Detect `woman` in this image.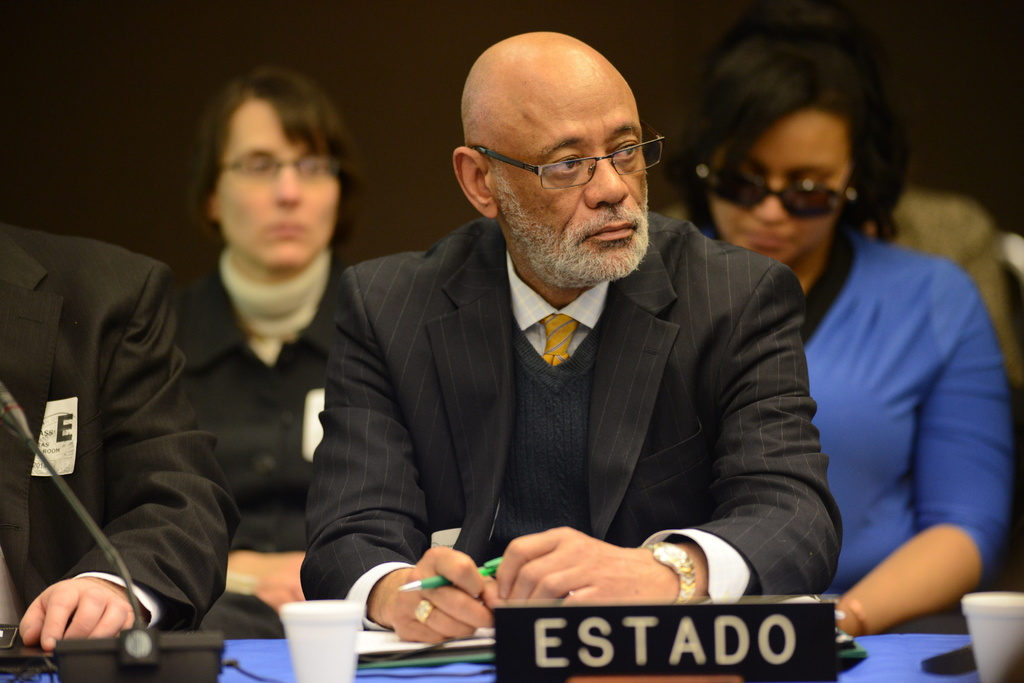
Detection: BBox(165, 63, 367, 602).
